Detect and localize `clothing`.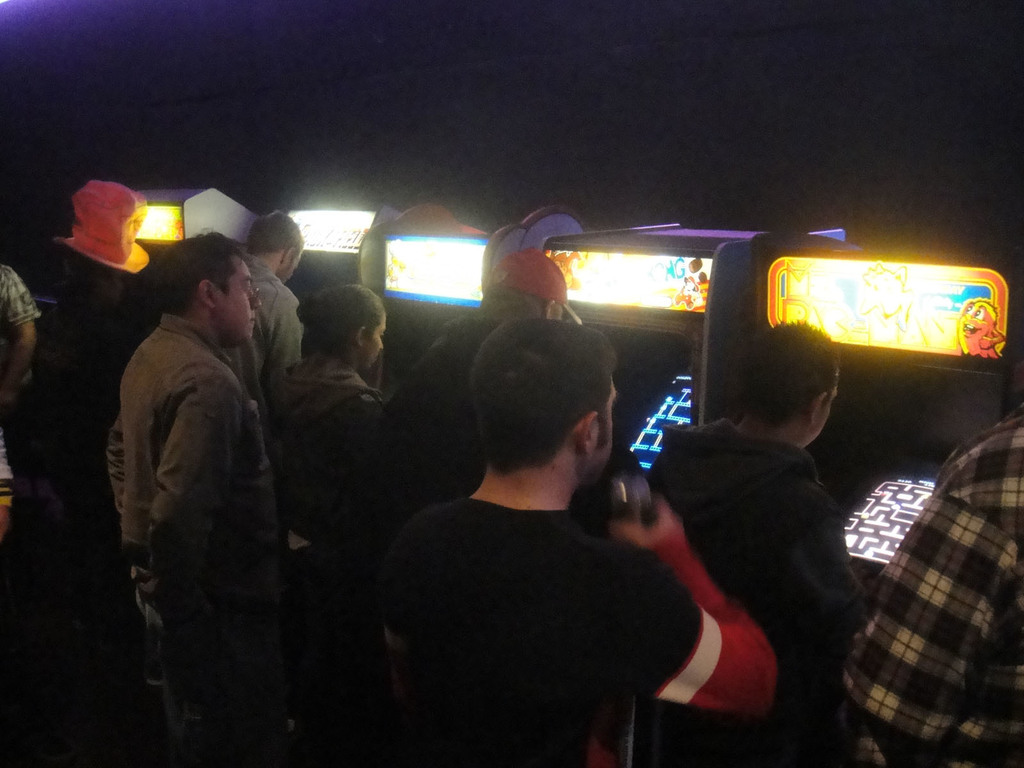
Localized at {"left": 644, "top": 414, "right": 877, "bottom": 767}.
